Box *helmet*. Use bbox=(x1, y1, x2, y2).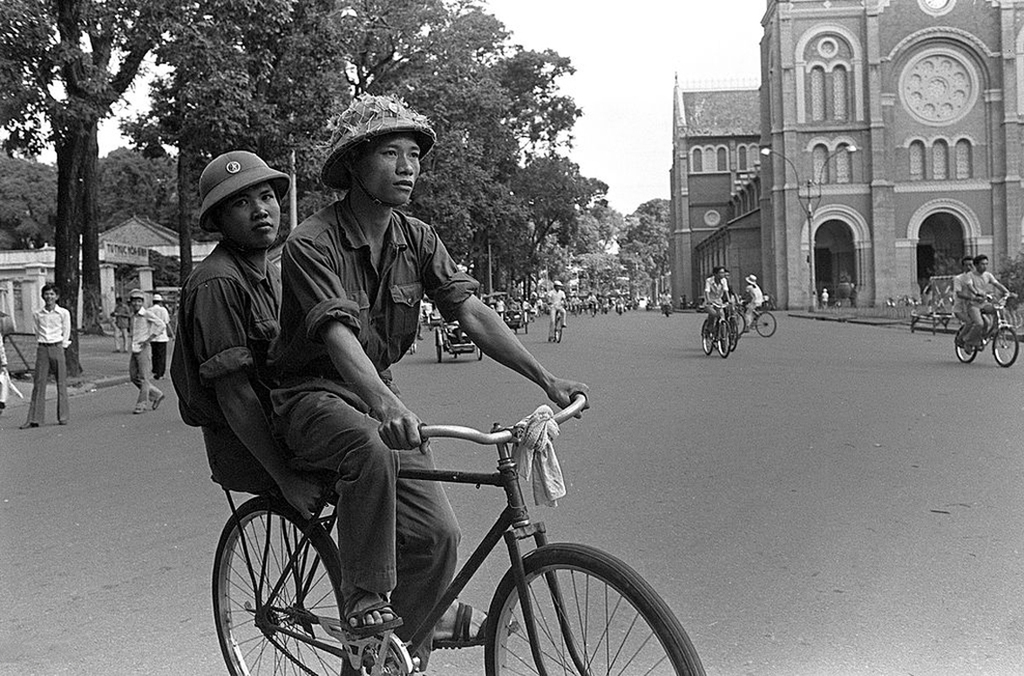
bbox=(319, 95, 440, 209).
